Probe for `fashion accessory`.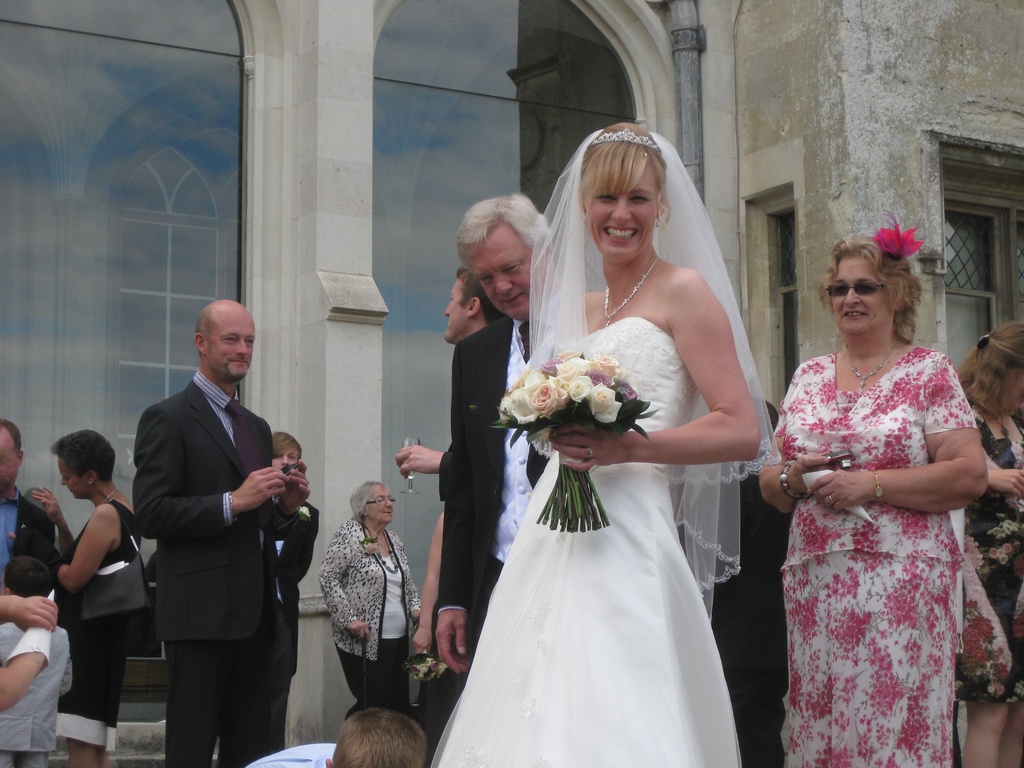
Probe result: rect(80, 501, 156, 620).
